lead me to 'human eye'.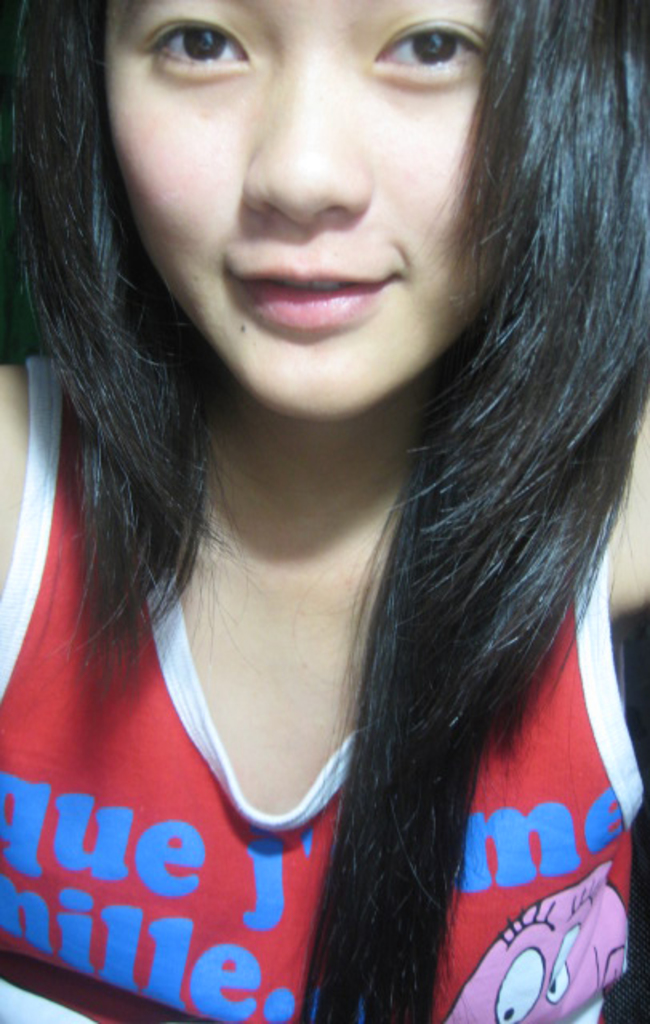
Lead to 370/2/495/91.
